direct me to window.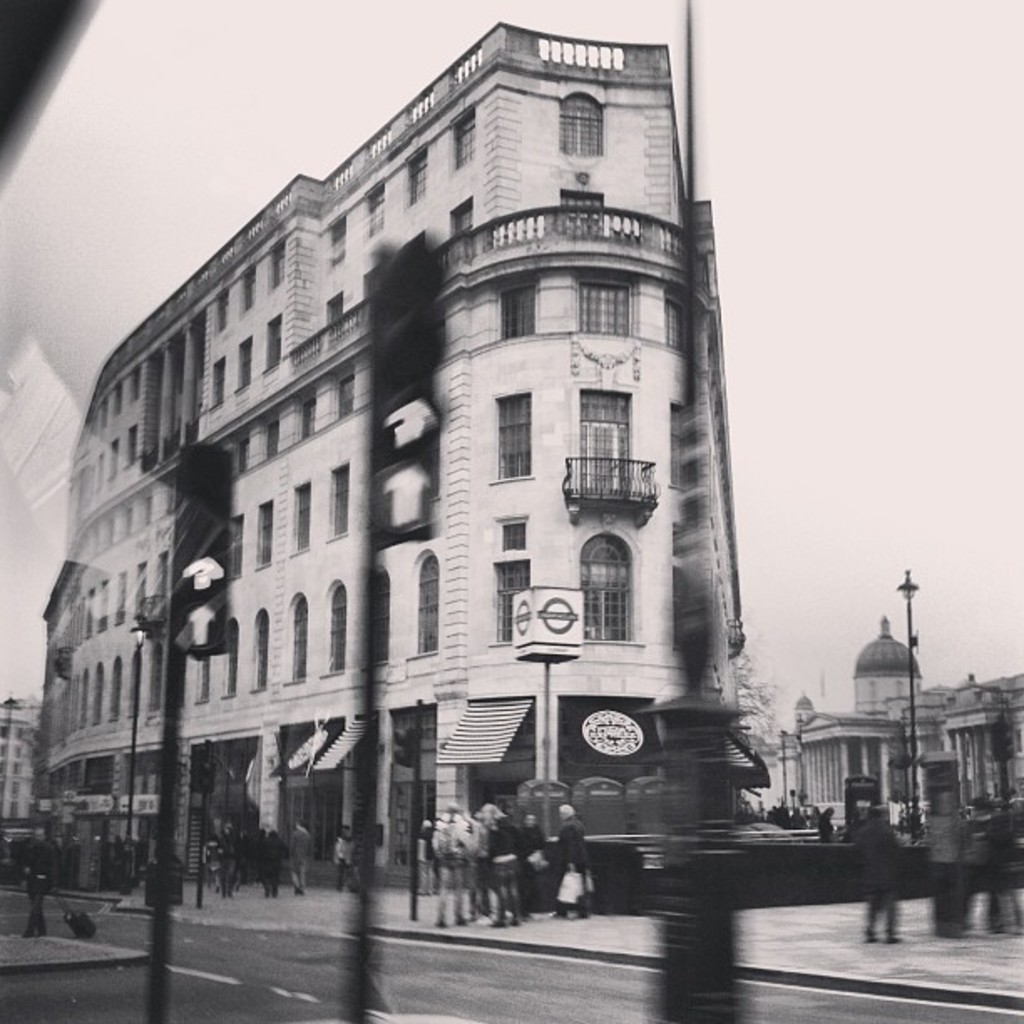
Direction: (left=291, top=484, right=311, bottom=547).
